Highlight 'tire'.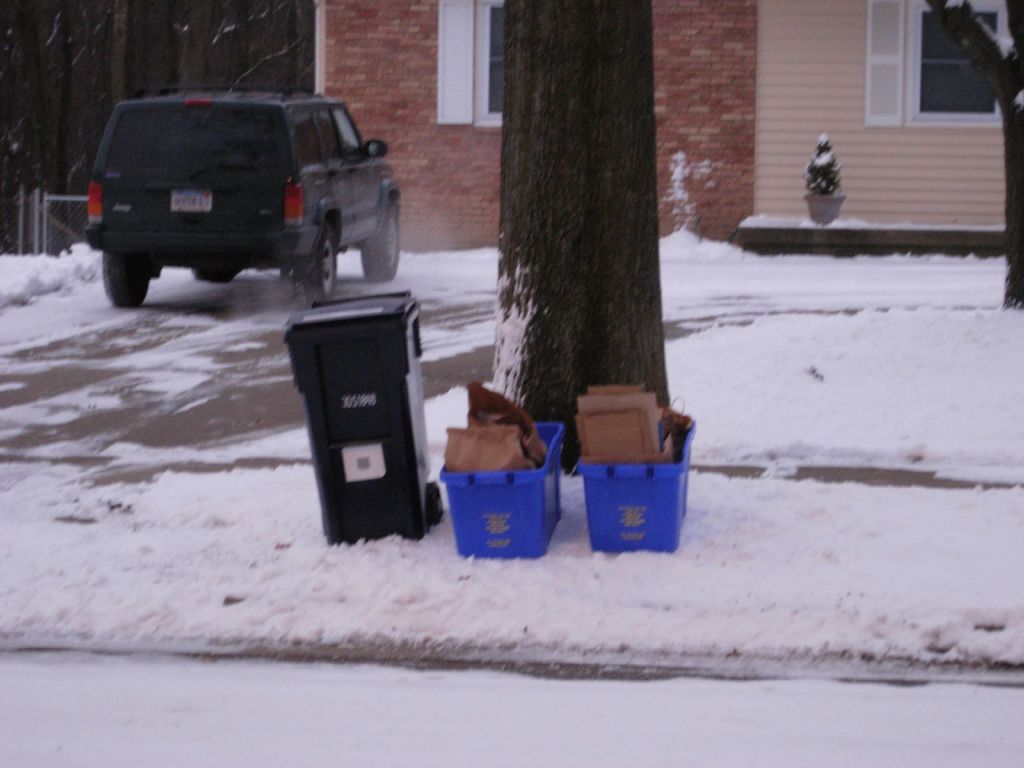
Highlighted region: 358:191:401:285.
